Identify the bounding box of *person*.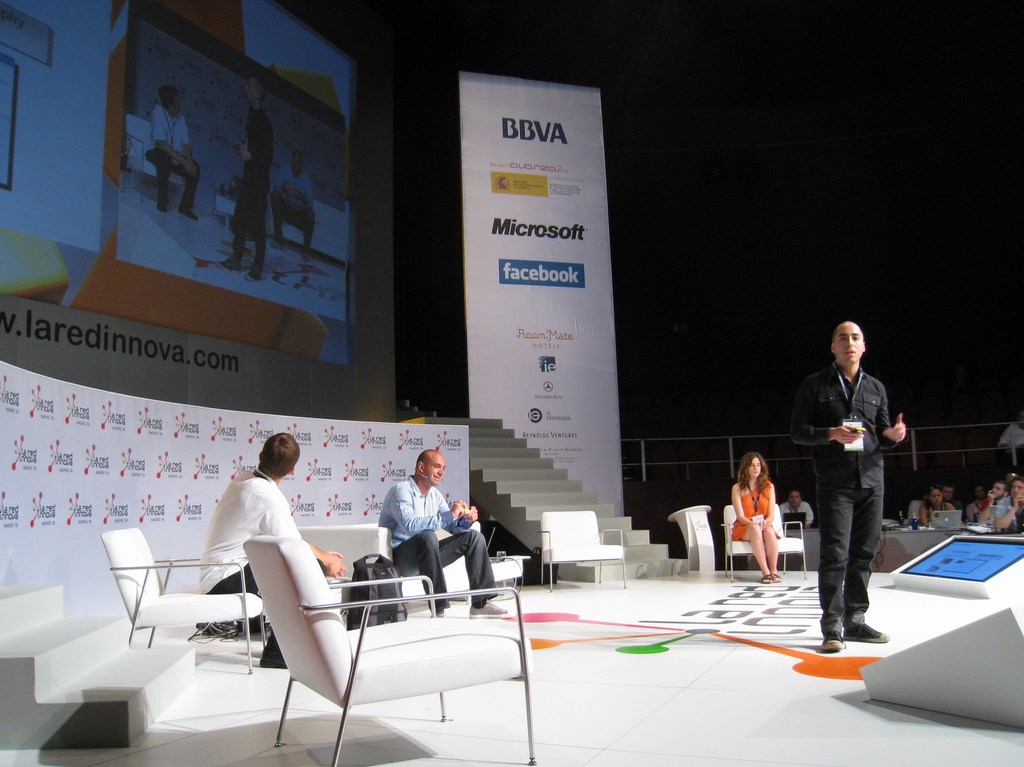
[218, 77, 270, 283].
